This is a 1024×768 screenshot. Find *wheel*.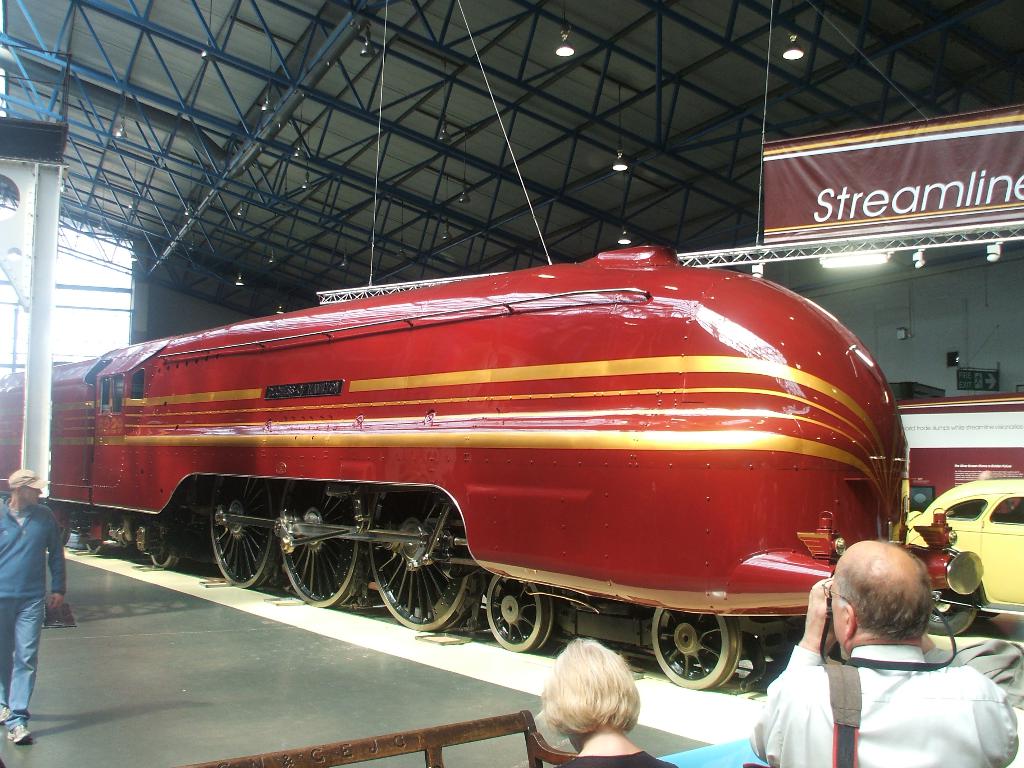
Bounding box: [left=278, top=486, right=364, bottom=607].
